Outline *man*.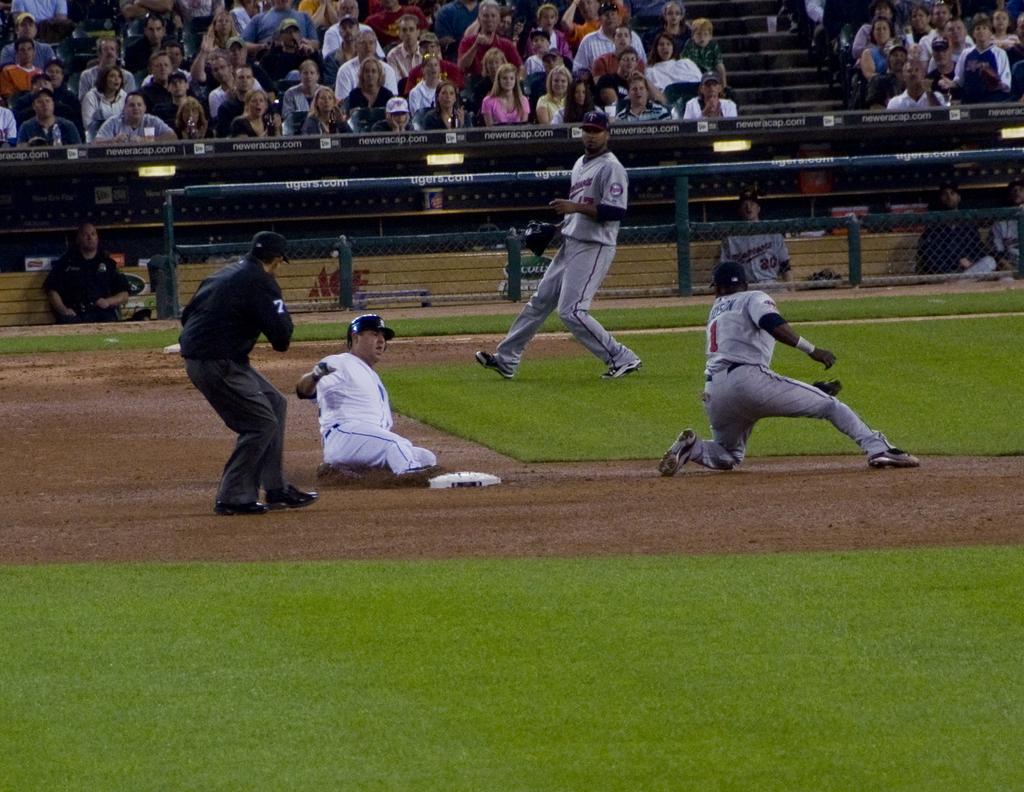
Outline: 868/49/911/110.
